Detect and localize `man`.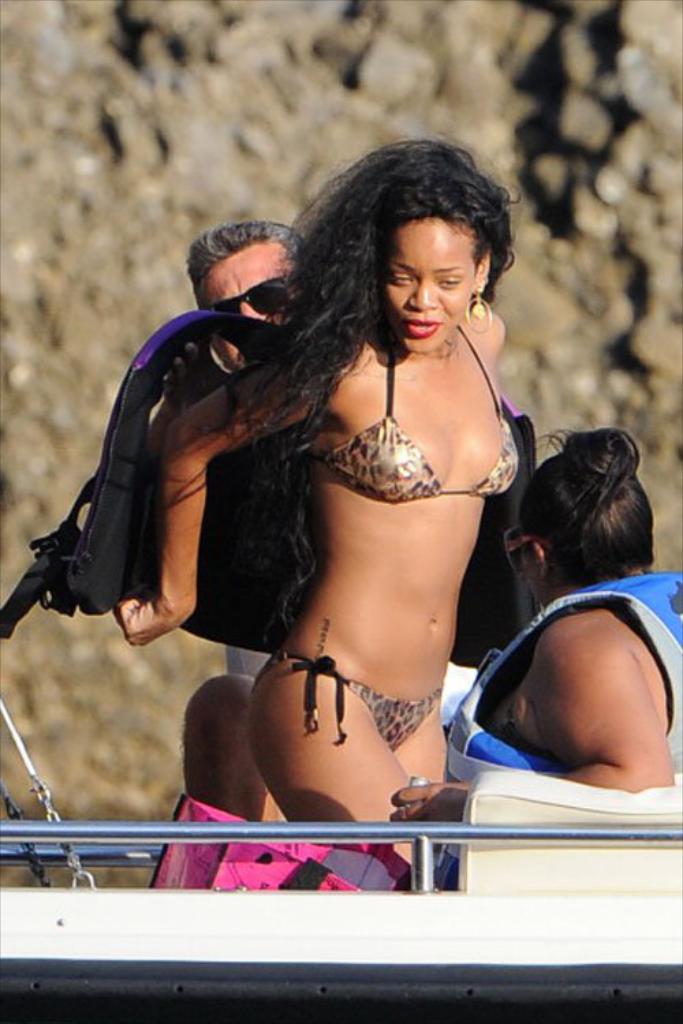
Localized at box=[184, 218, 317, 676].
